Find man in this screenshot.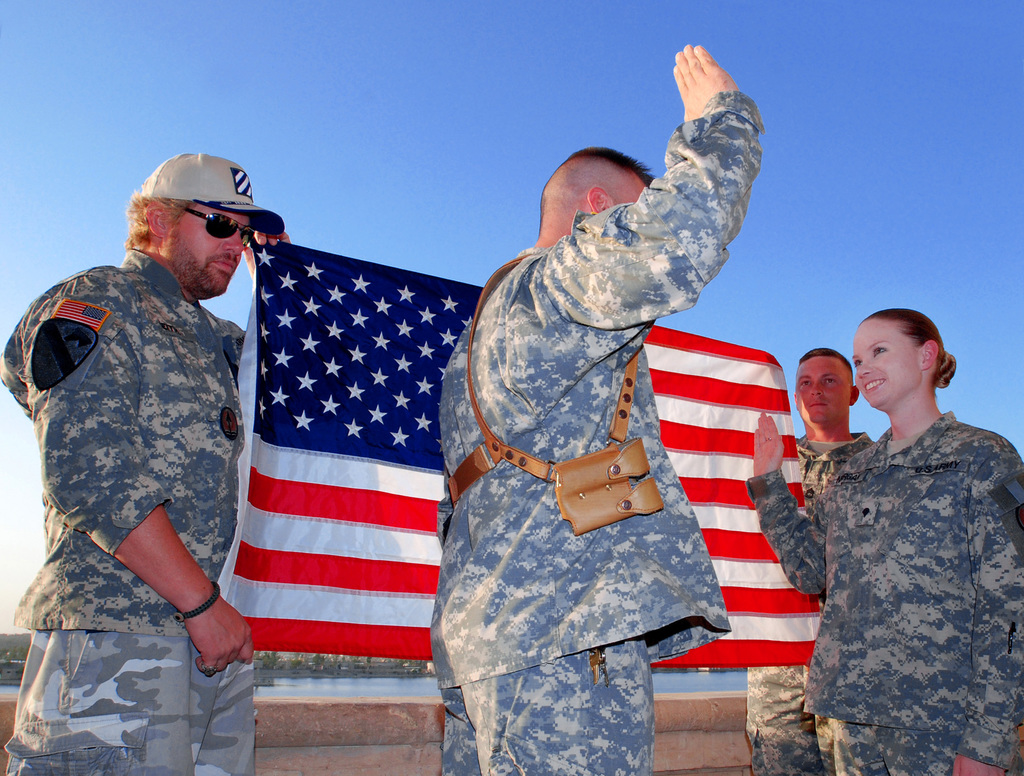
The bounding box for man is [x1=736, y1=352, x2=872, y2=775].
